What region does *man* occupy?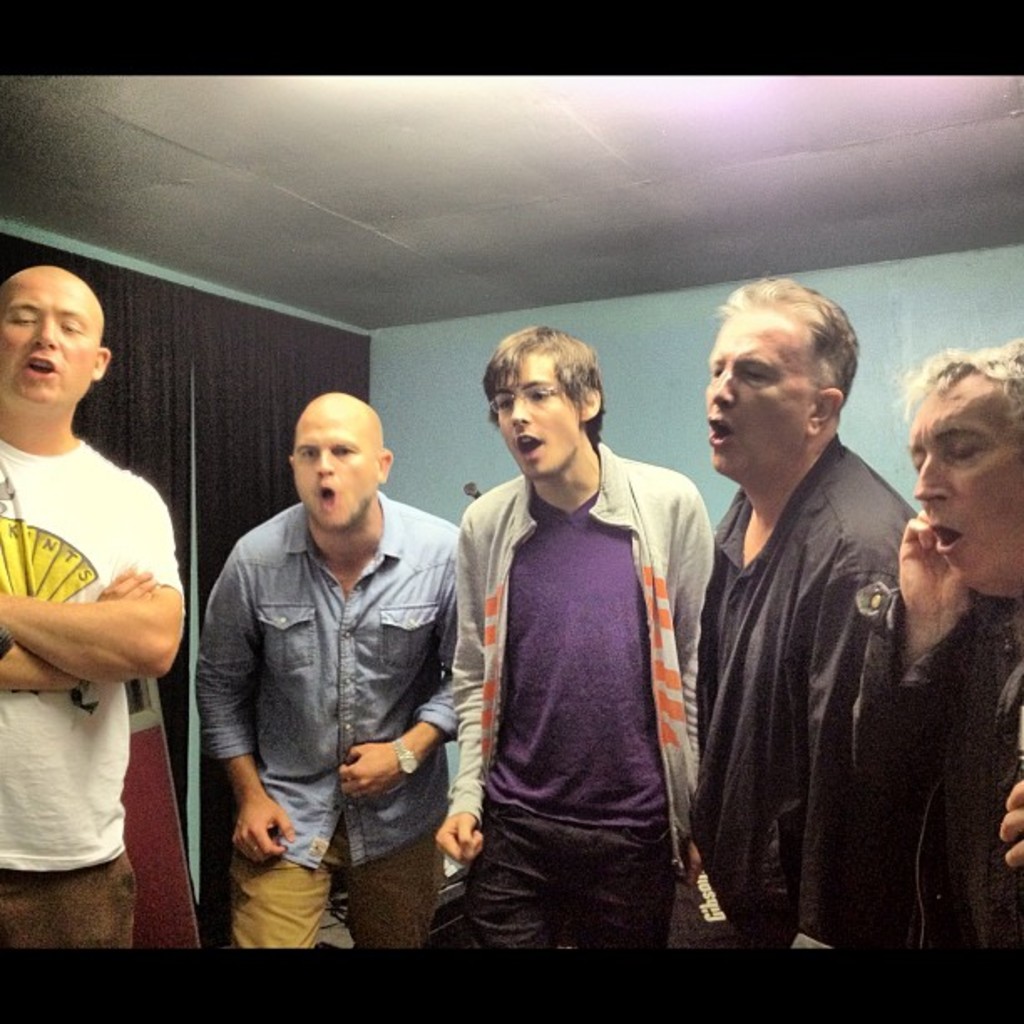
Rect(186, 378, 492, 965).
